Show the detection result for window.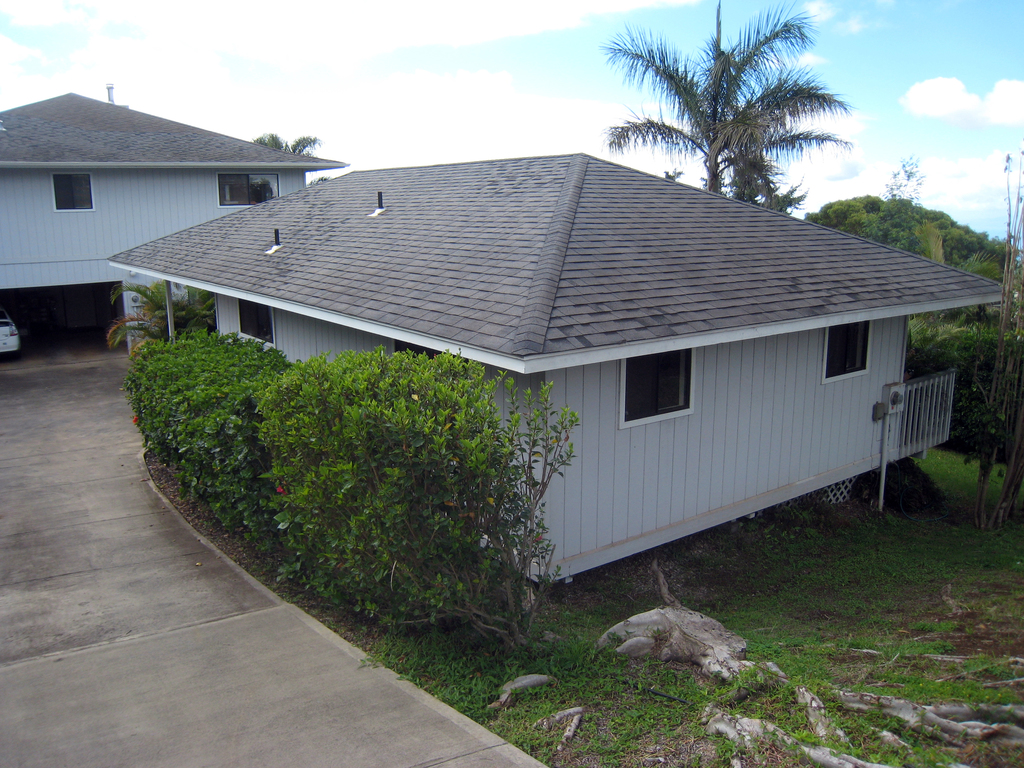
BBox(51, 164, 101, 214).
